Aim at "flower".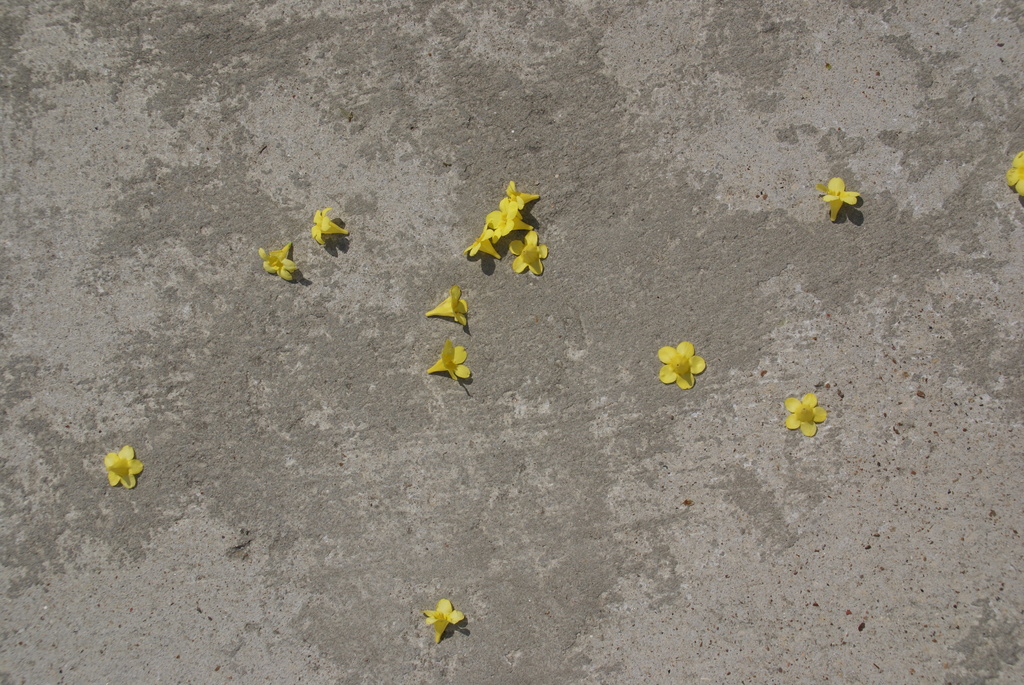
Aimed at 428 345 472 384.
